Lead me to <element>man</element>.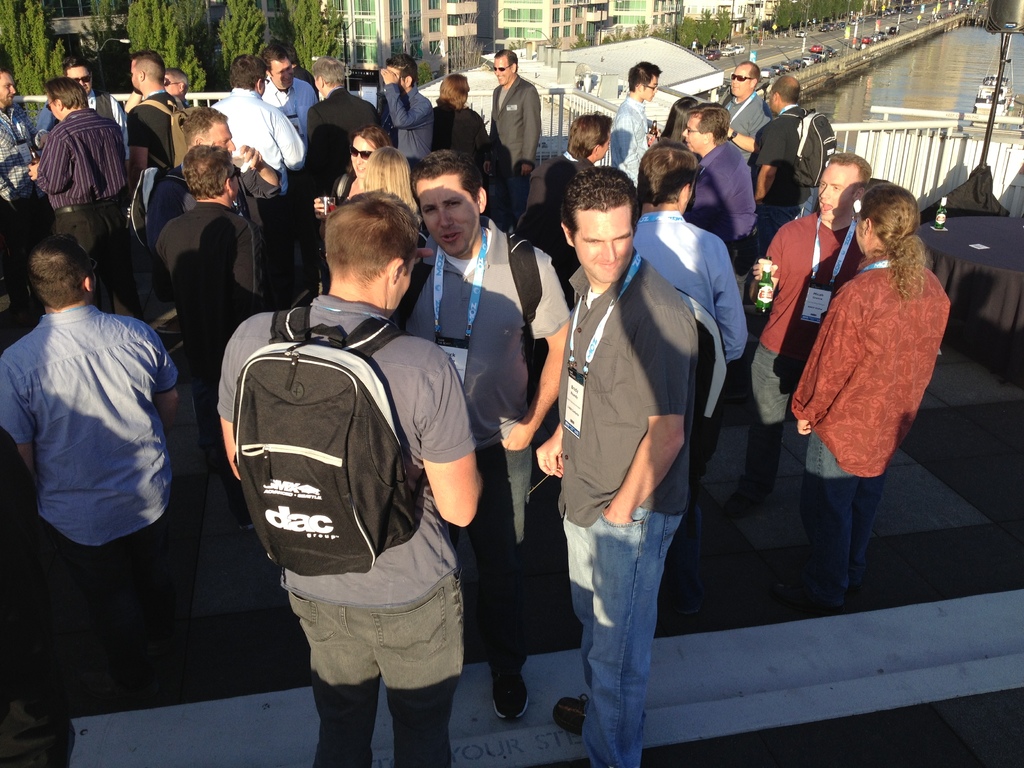
Lead to 215 61 307 323.
